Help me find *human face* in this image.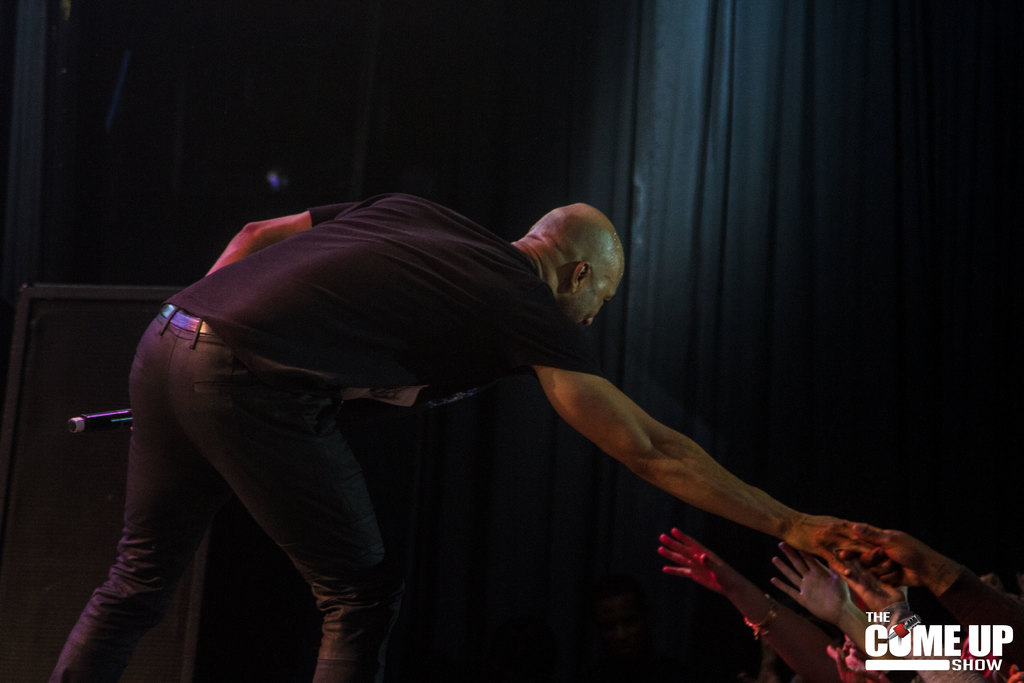
Found it: [561,269,620,332].
